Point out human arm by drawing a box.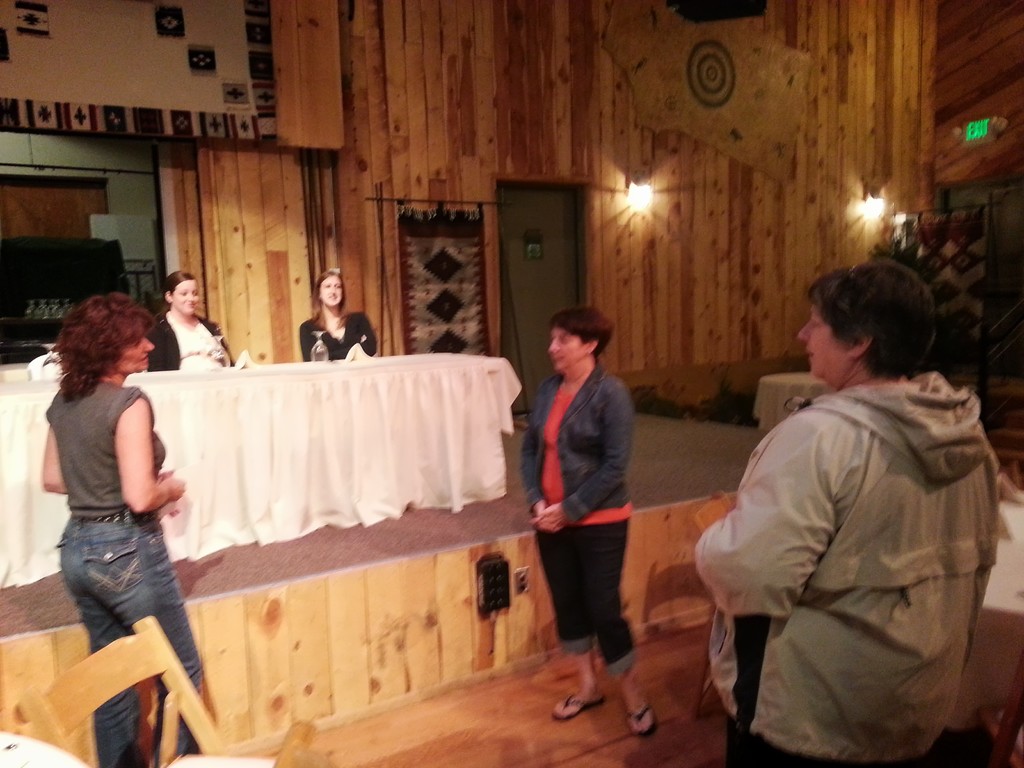
region(38, 426, 70, 492).
